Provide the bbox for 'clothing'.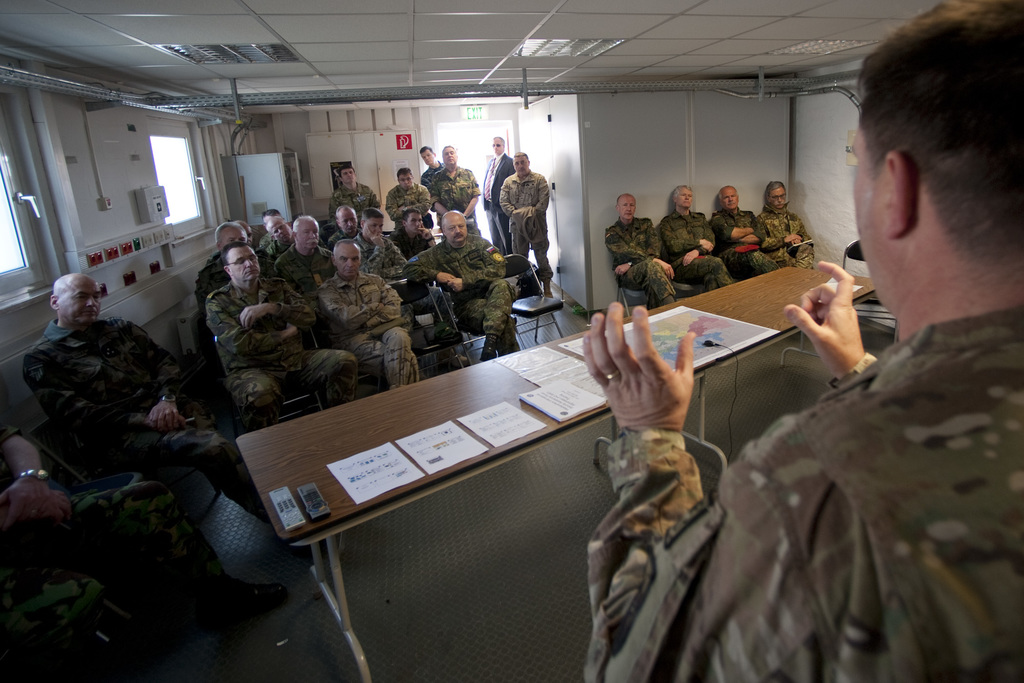
{"x1": 406, "y1": 239, "x2": 518, "y2": 356}.
